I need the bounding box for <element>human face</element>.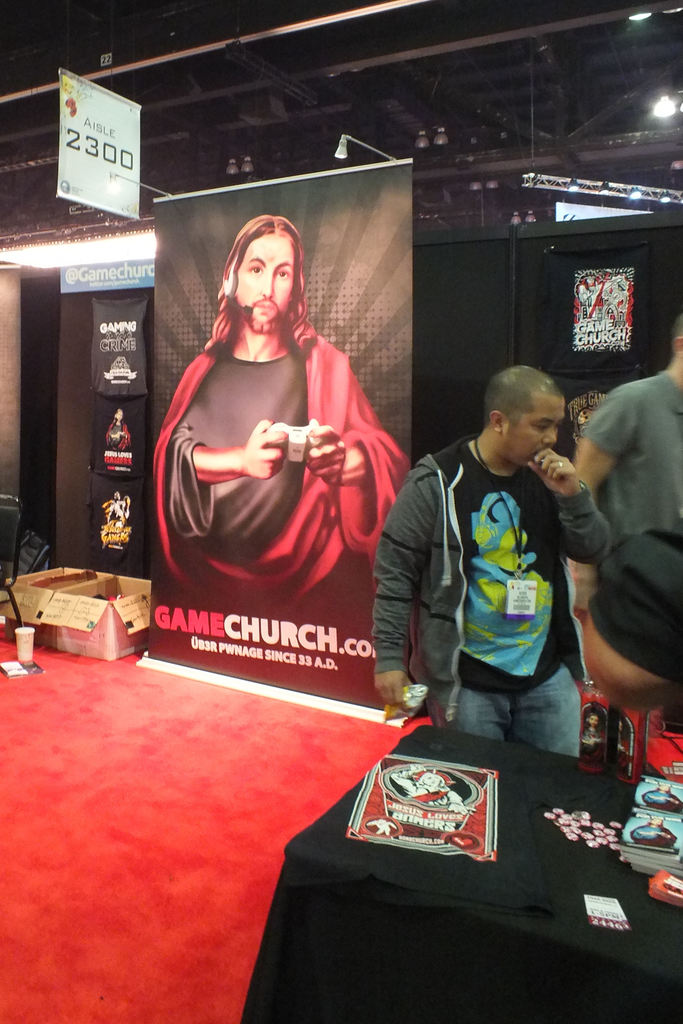
Here it is: locate(510, 392, 569, 468).
